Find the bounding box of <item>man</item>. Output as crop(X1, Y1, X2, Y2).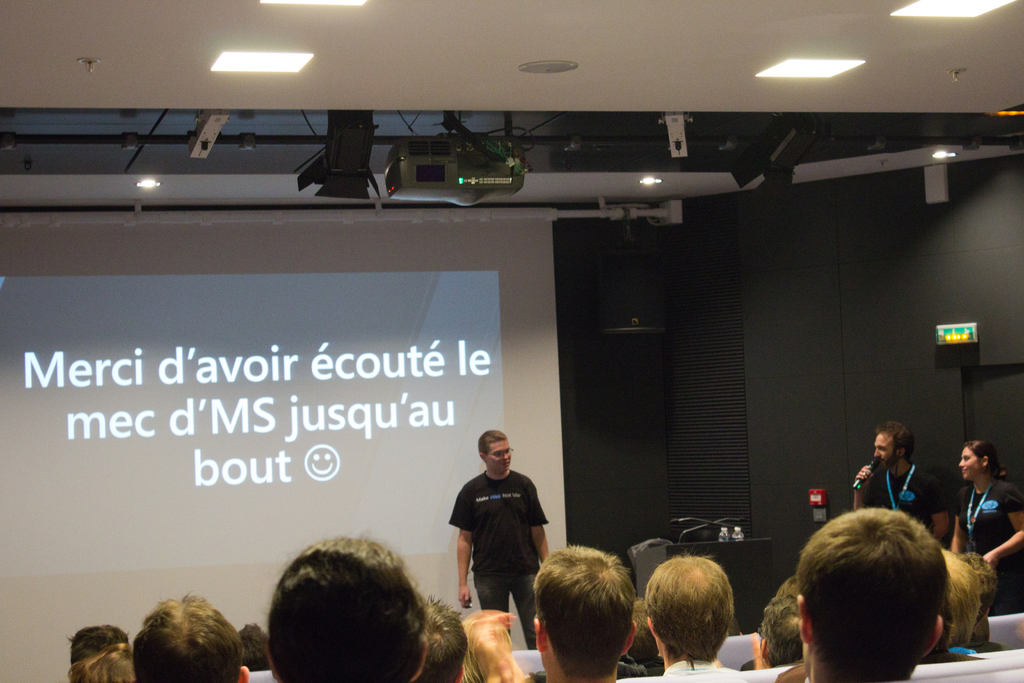
crop(787, 504, 943, 682).
